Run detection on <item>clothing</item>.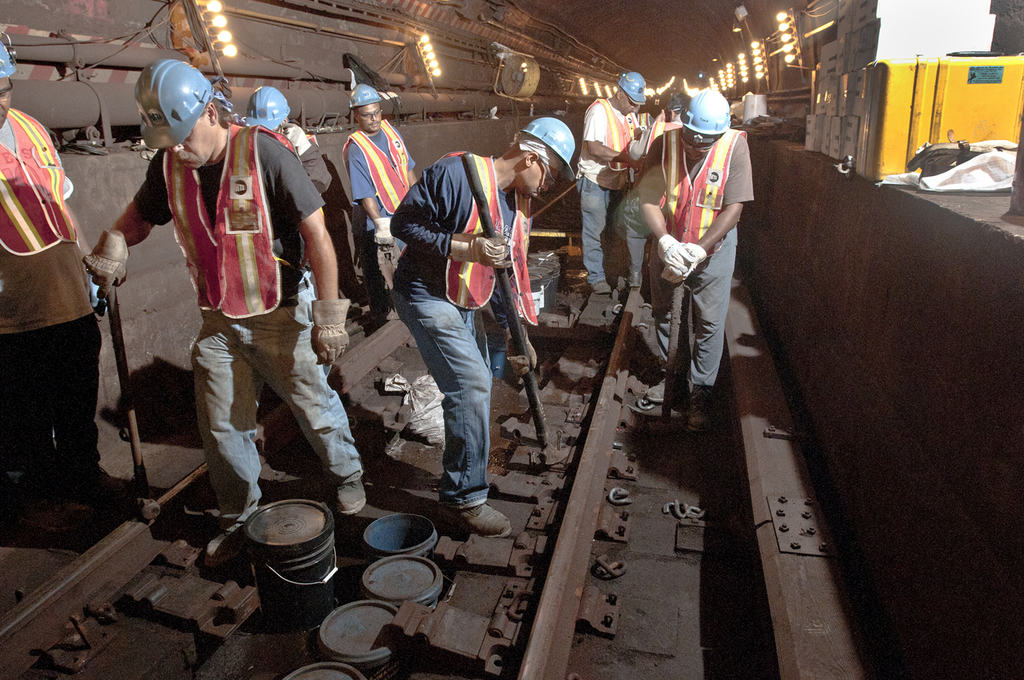
Result: l=571, t=97, r=641, b=290.
